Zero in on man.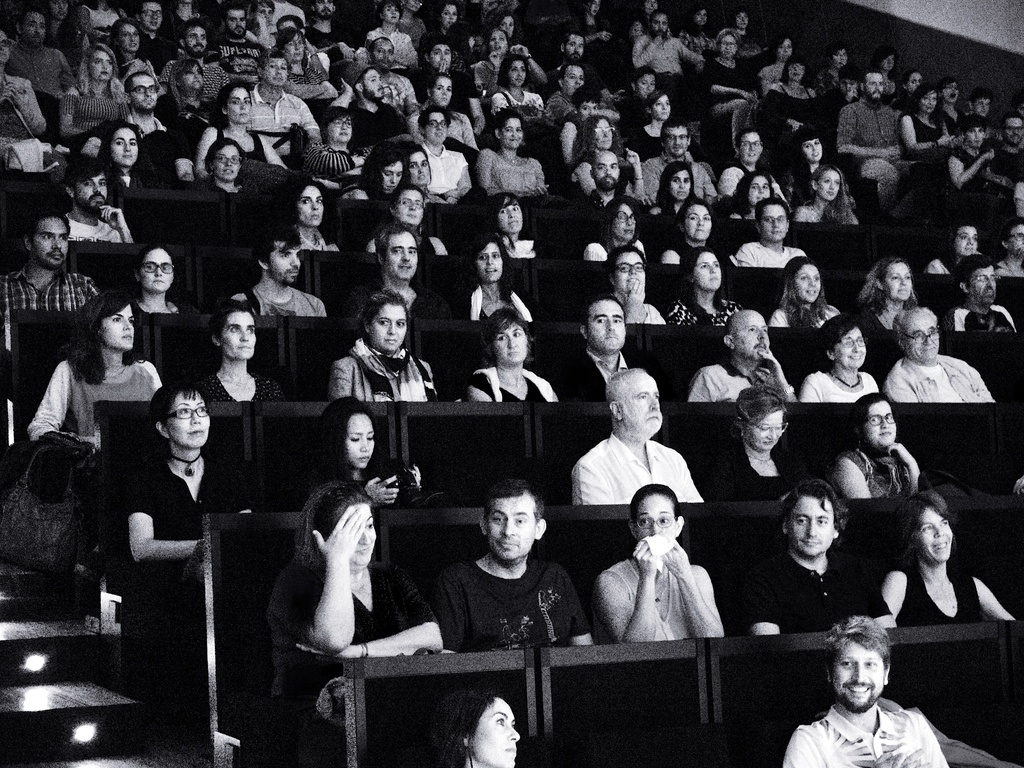
Zeroed in: x1=890 y1=308 x2=995 y2=403.
